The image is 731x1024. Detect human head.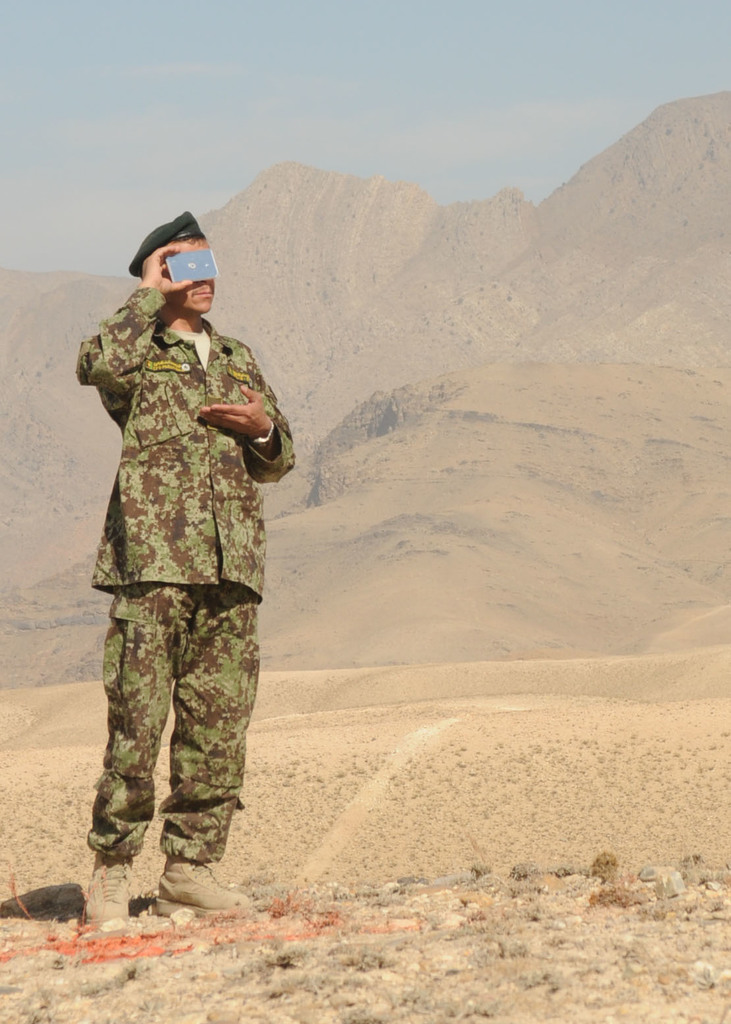
Detection: {"left": 129, "top": 222, "right": 215, "bottom": 319}.
